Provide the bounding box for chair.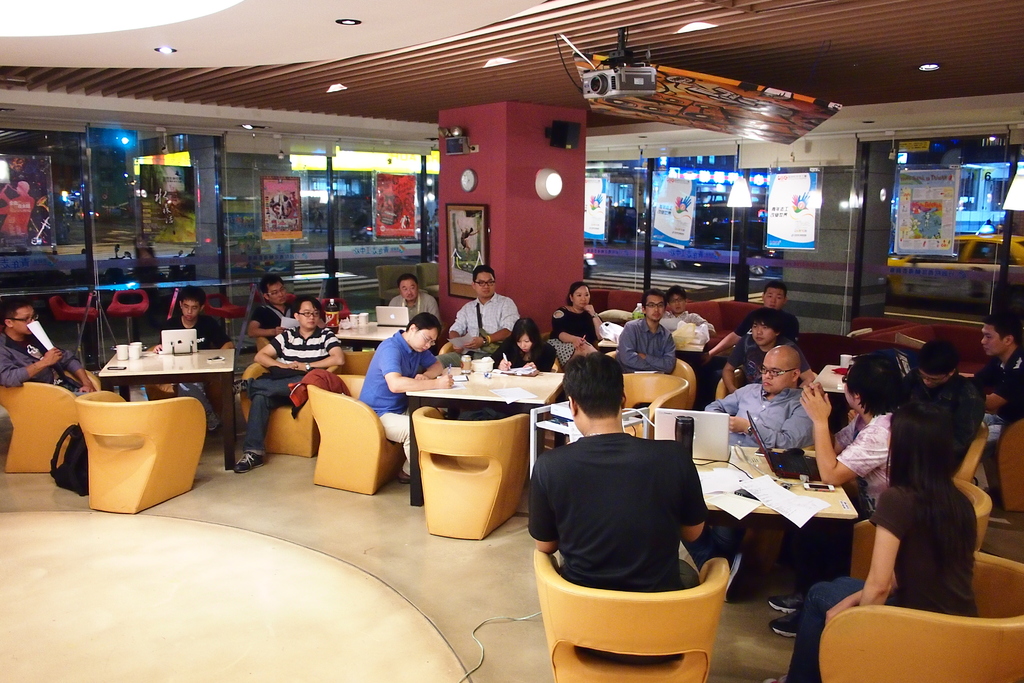
box=[817, 550, 1023, 682].
